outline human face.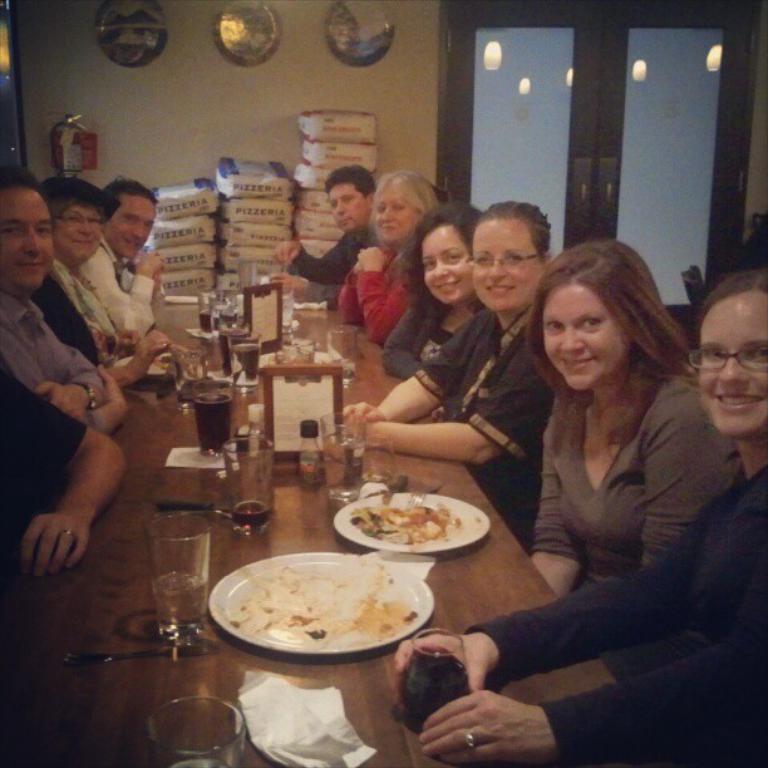
Outline: 542,284,629,392.
